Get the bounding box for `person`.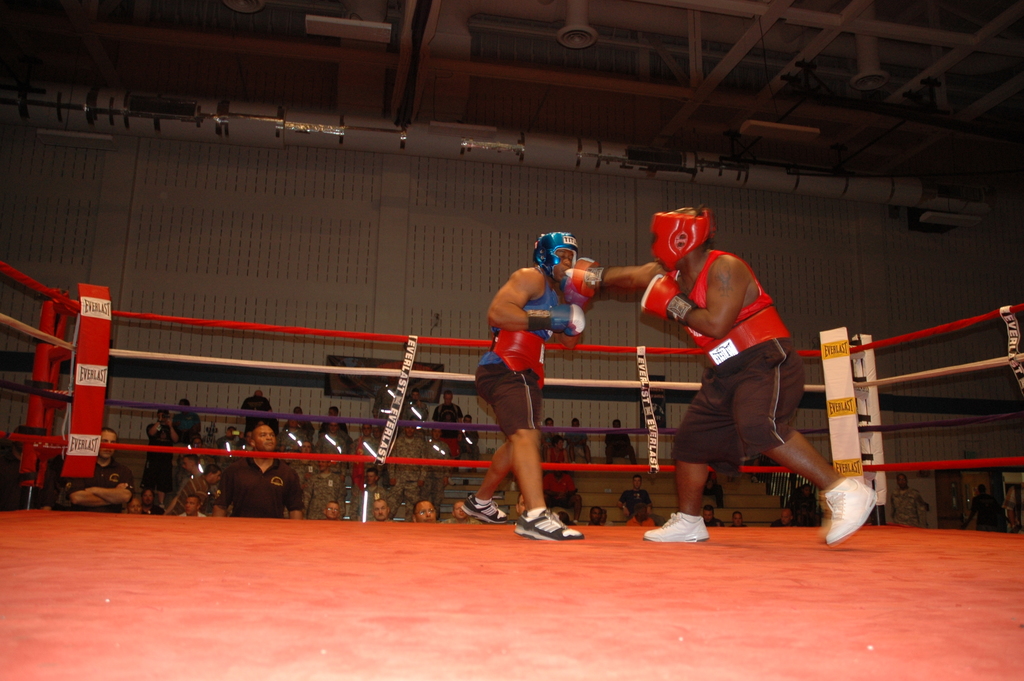
[325, 495, 345, 525].
